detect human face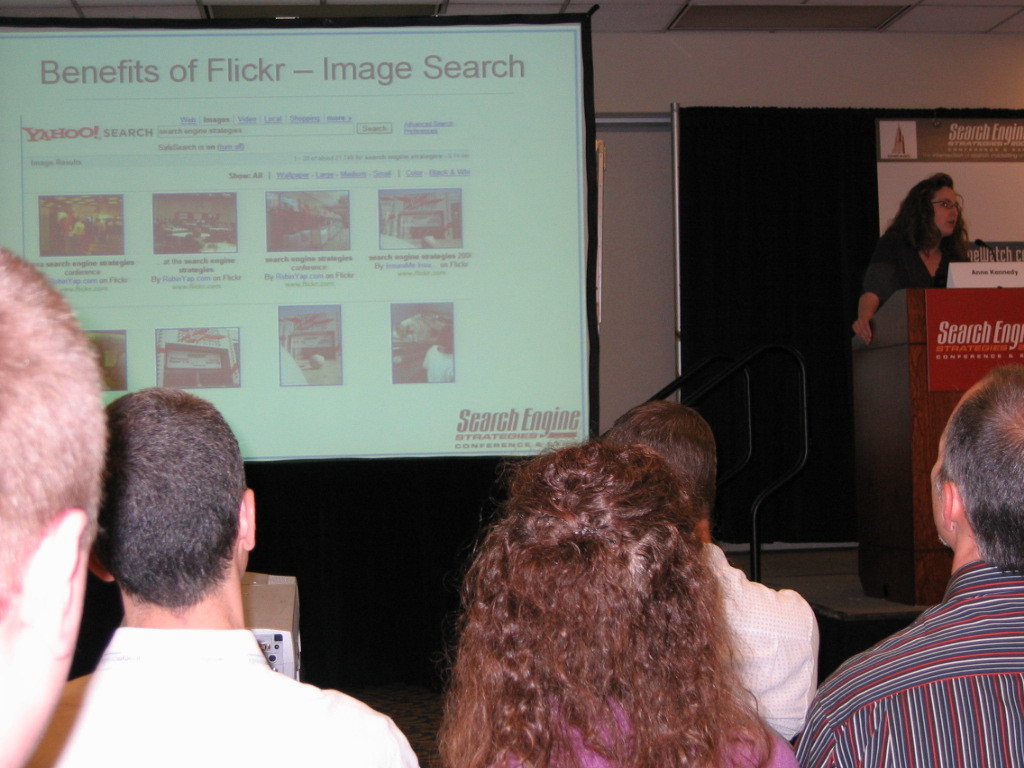
Rect(929, 181, 967, 239)
